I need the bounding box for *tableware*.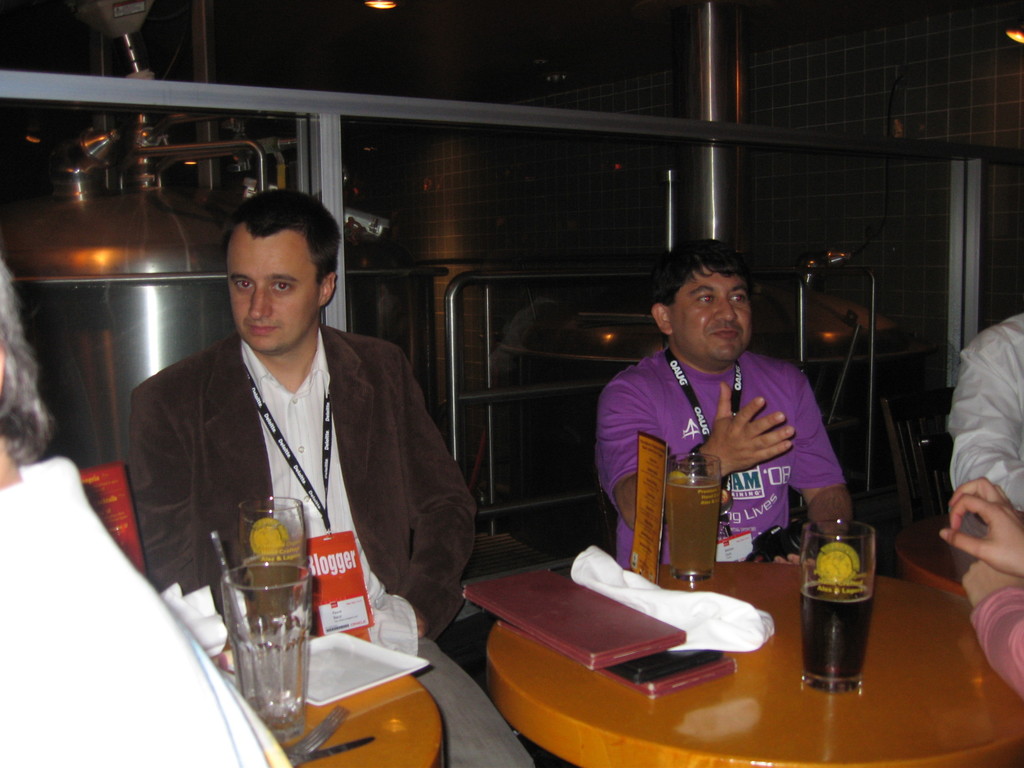
Here it is: 211 627 435 713.
